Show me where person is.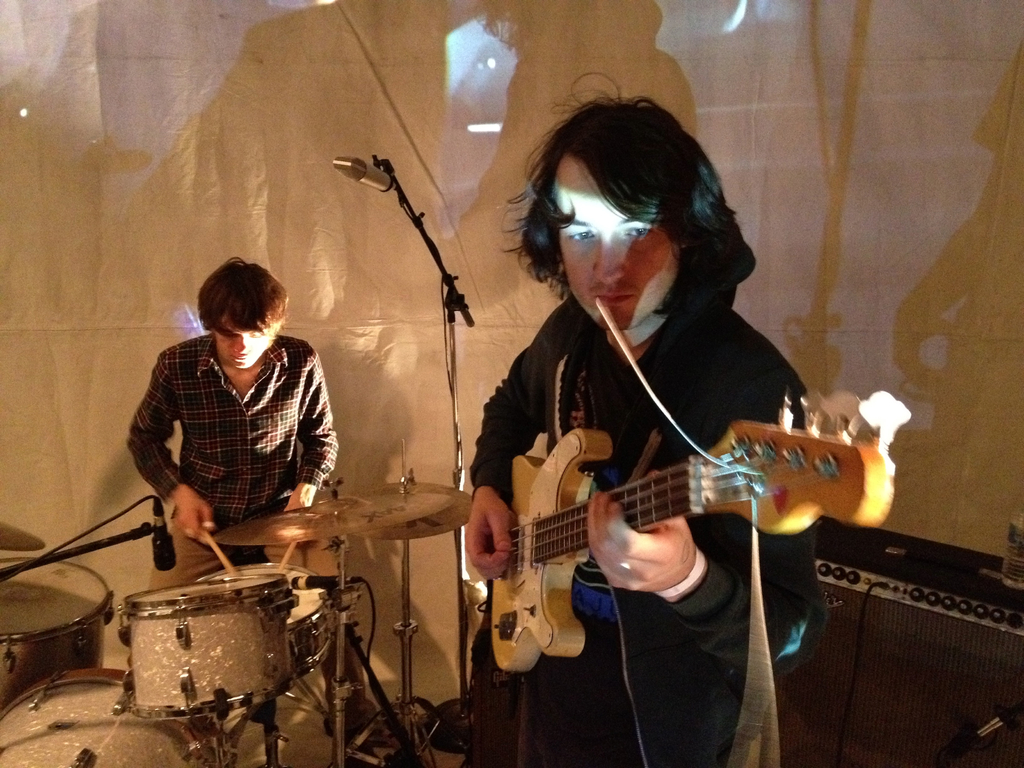
person is at pyautogui.locateOnScreen(122, 249, 340, 593).
